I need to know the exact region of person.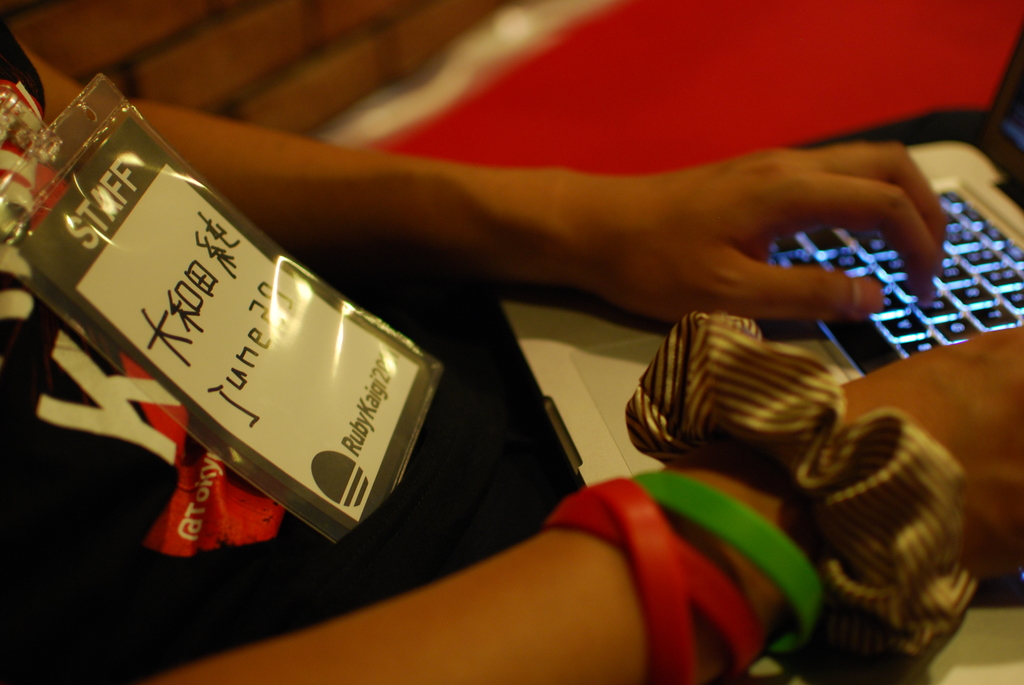
Region: (x1=0, y1=0, x2=1023, y2=681).
